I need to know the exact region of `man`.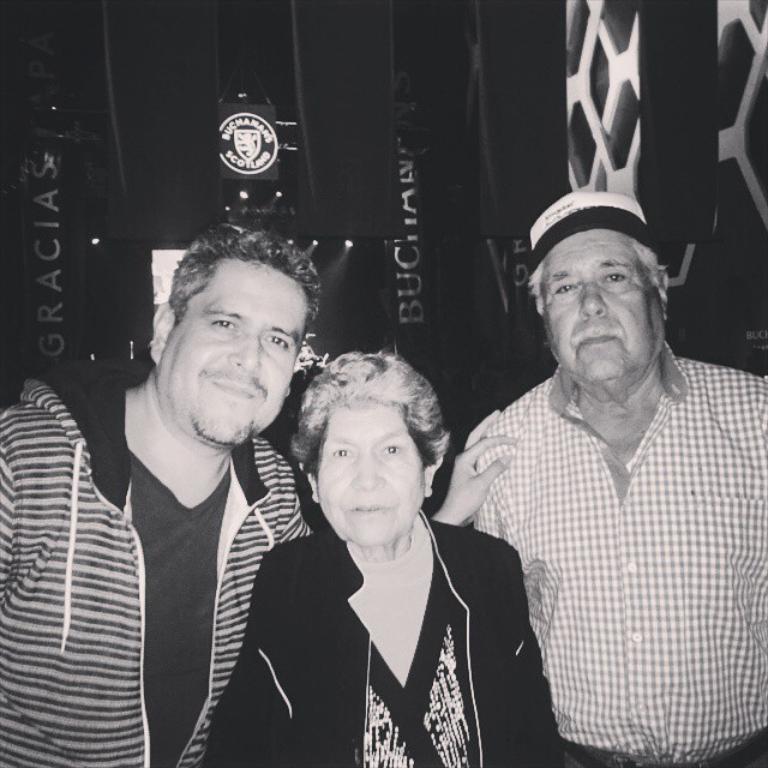
Region: 450,185,767,767.
